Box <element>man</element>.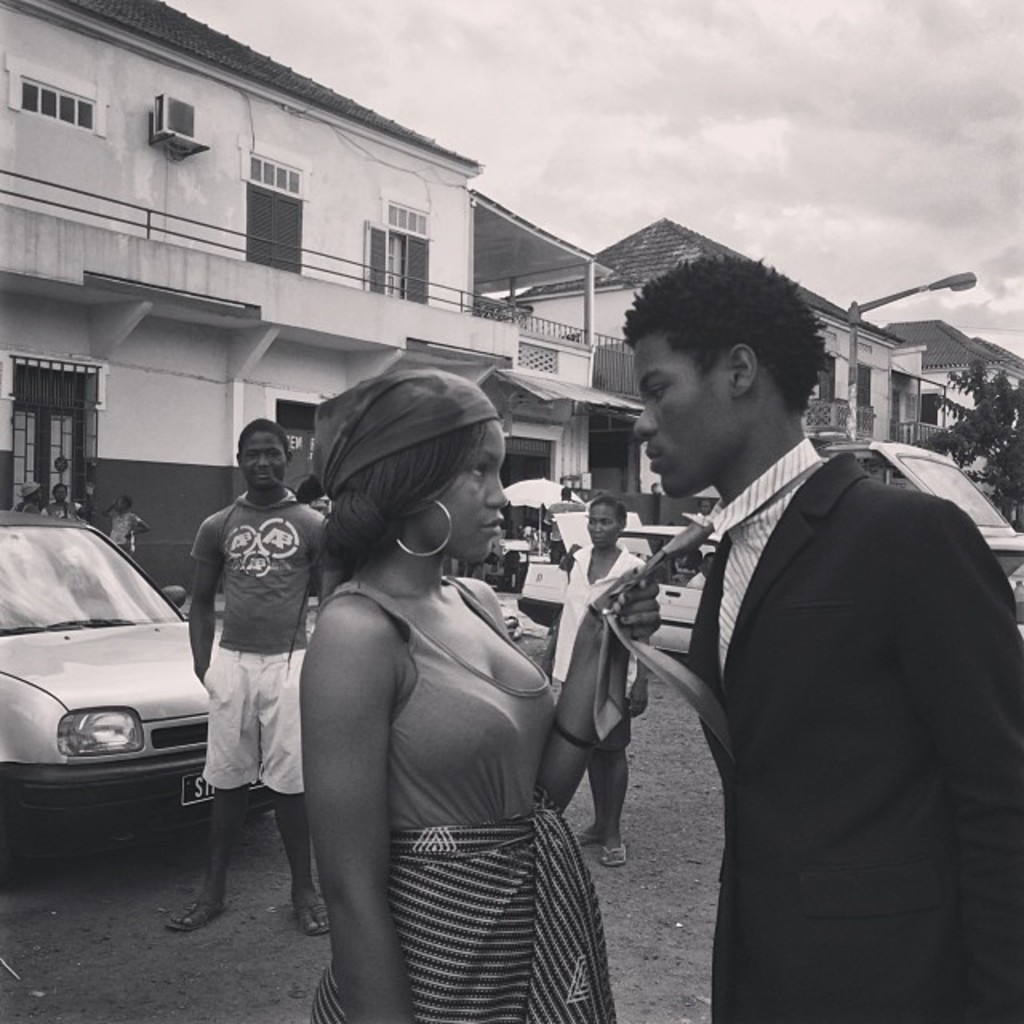
(x1=616, y1=256, x2=1022, y2=1022).
